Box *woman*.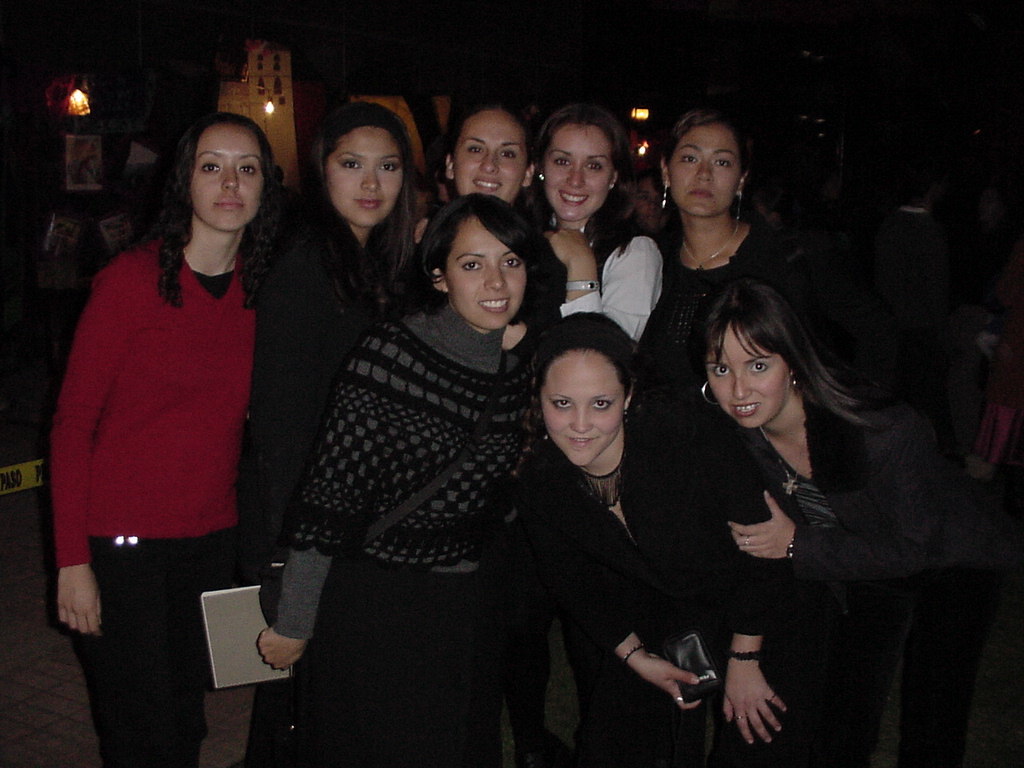
{"left": 524, "top": 104, "right": 664, "bottom": 364}.
